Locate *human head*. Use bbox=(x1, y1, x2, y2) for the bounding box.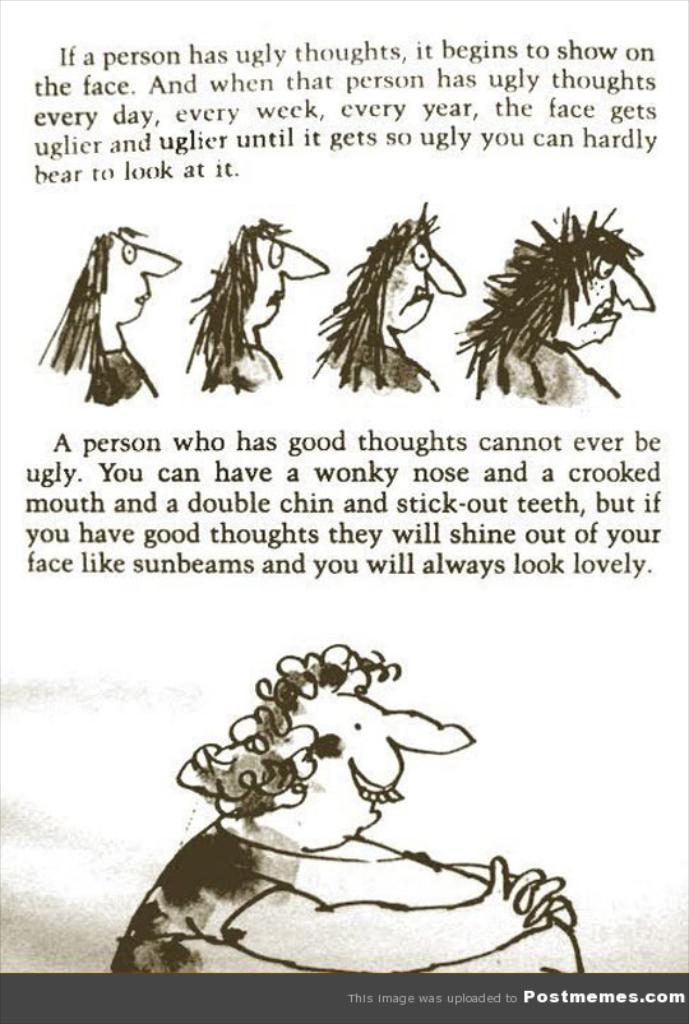
bbox=(204, 228, 325, 329).
